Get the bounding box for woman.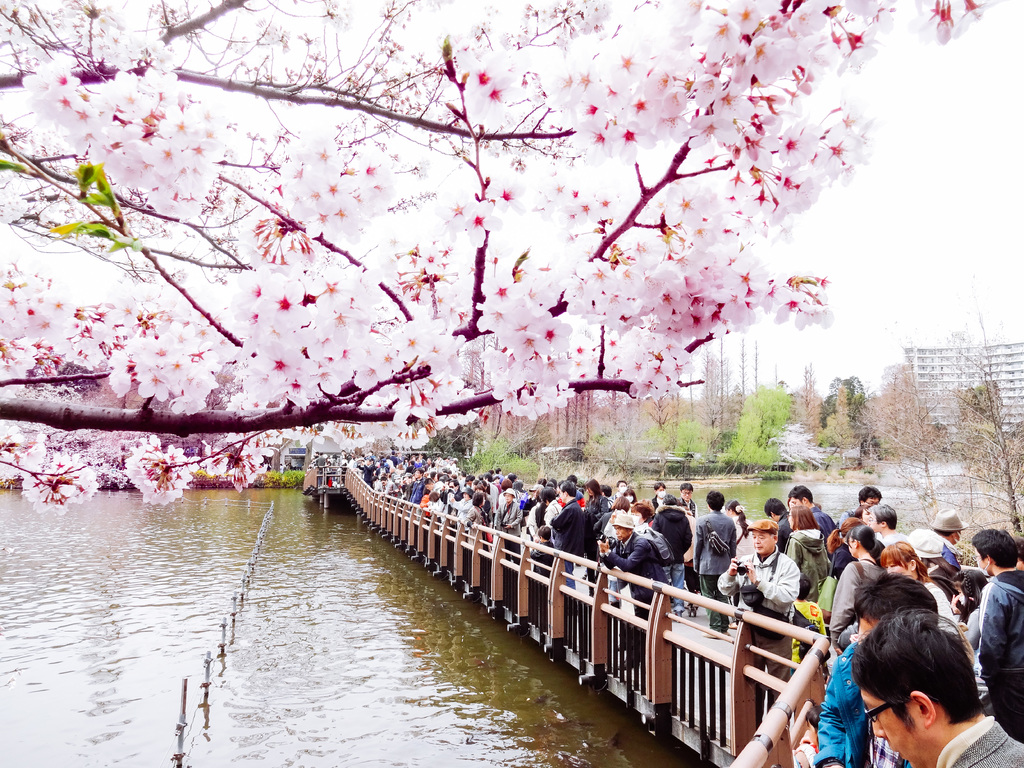
box(493, 484, 523, 563).
